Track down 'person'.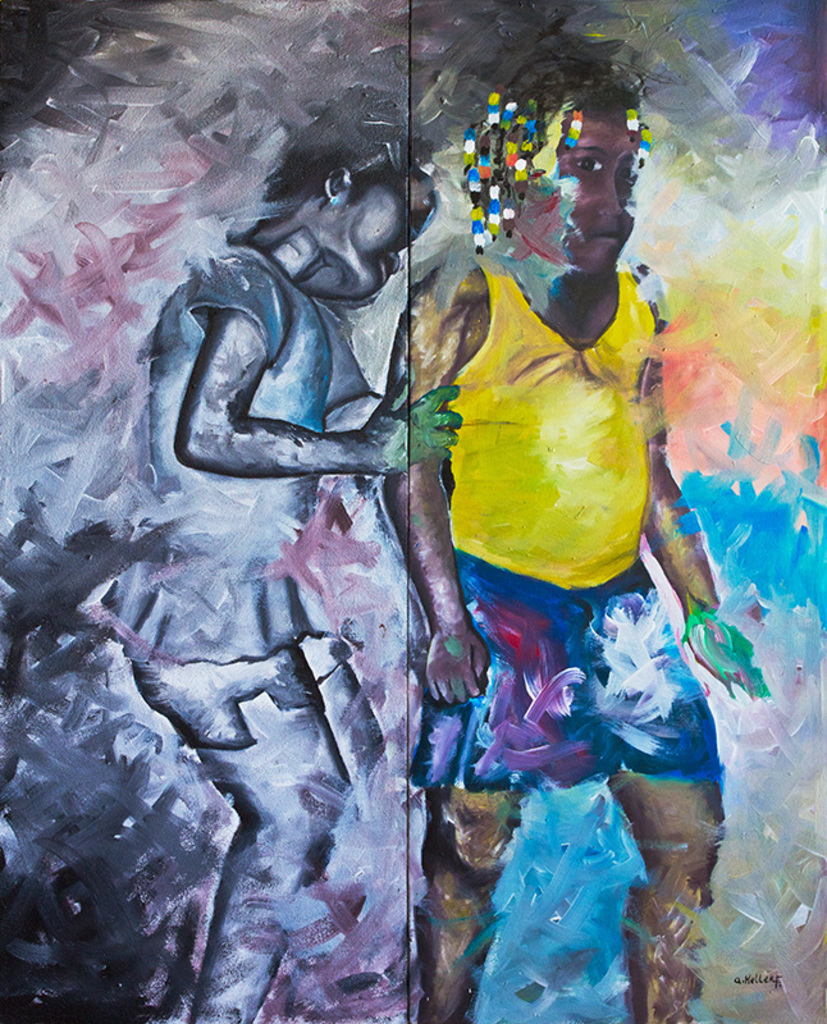
Tracked to Rect(380, 42, 764, 1023).
